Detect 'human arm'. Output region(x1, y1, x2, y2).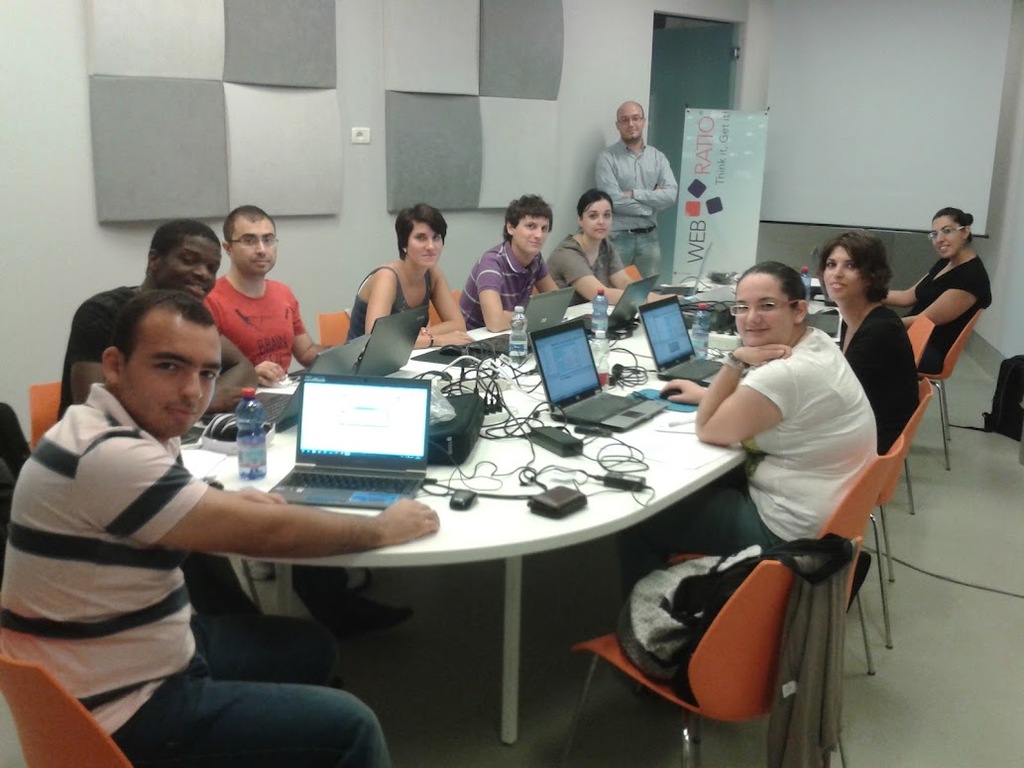
region(554, 242, 665, 300).
